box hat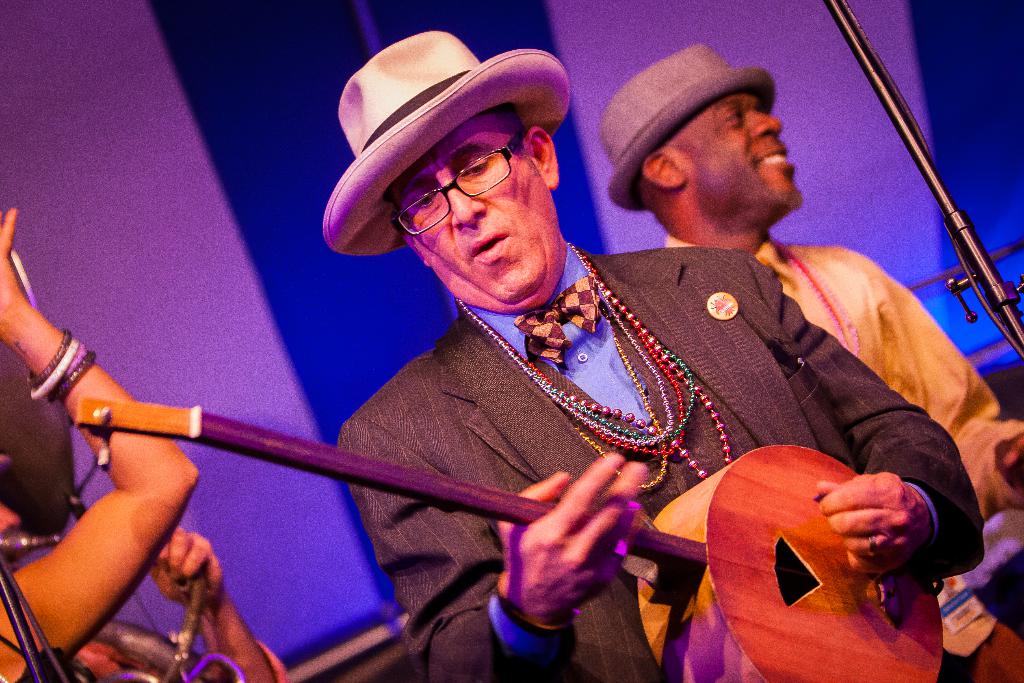
[left=319, top=26, right=572, bottom=257]
